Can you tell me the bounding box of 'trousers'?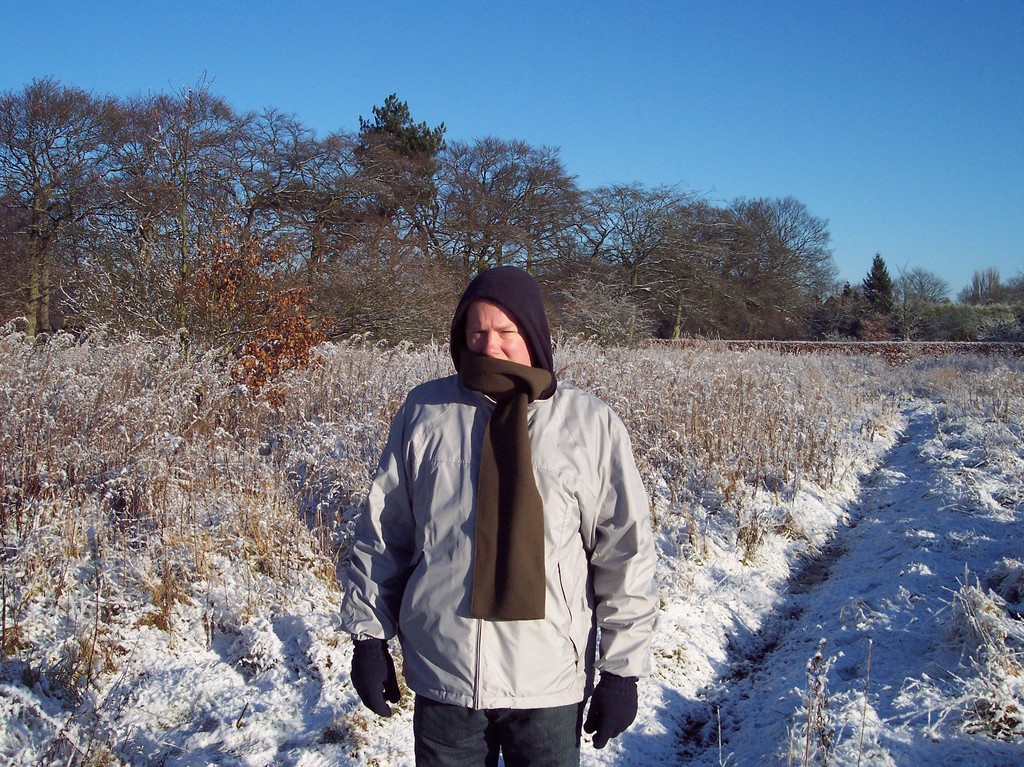
(x1=409, y1=698, x2=586, y2=766).
